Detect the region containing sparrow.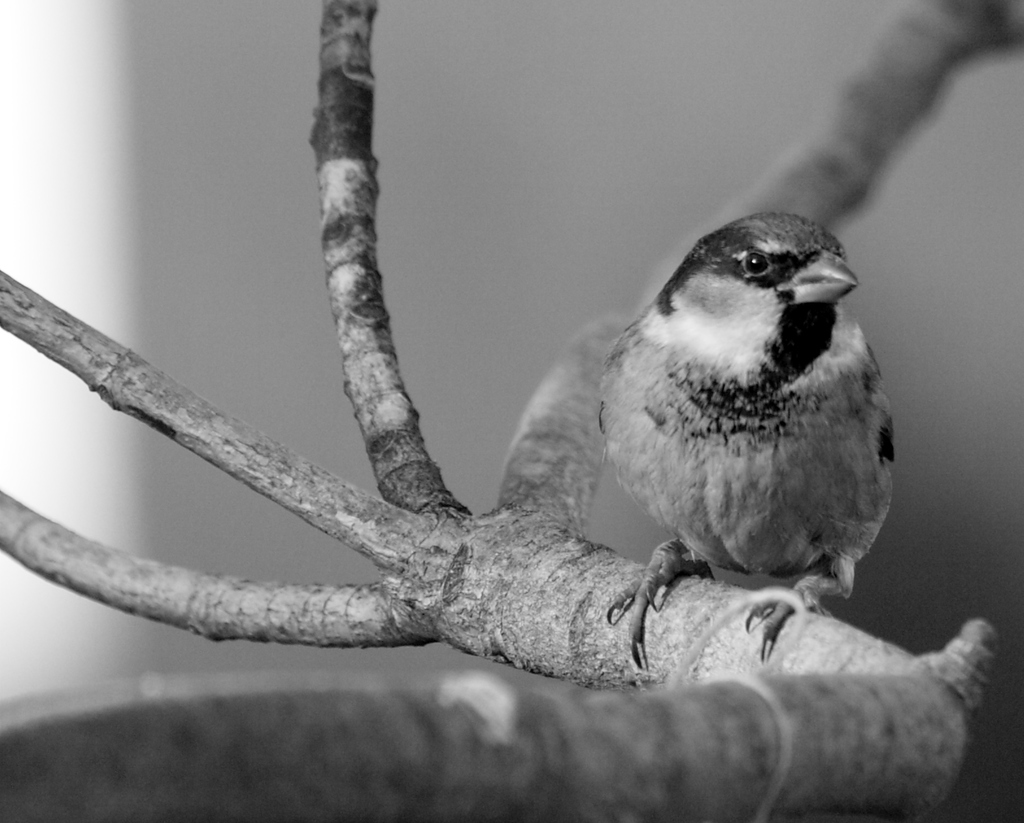
{"left": 589, "top": 208, "right": 901, "bottom": 672}.
